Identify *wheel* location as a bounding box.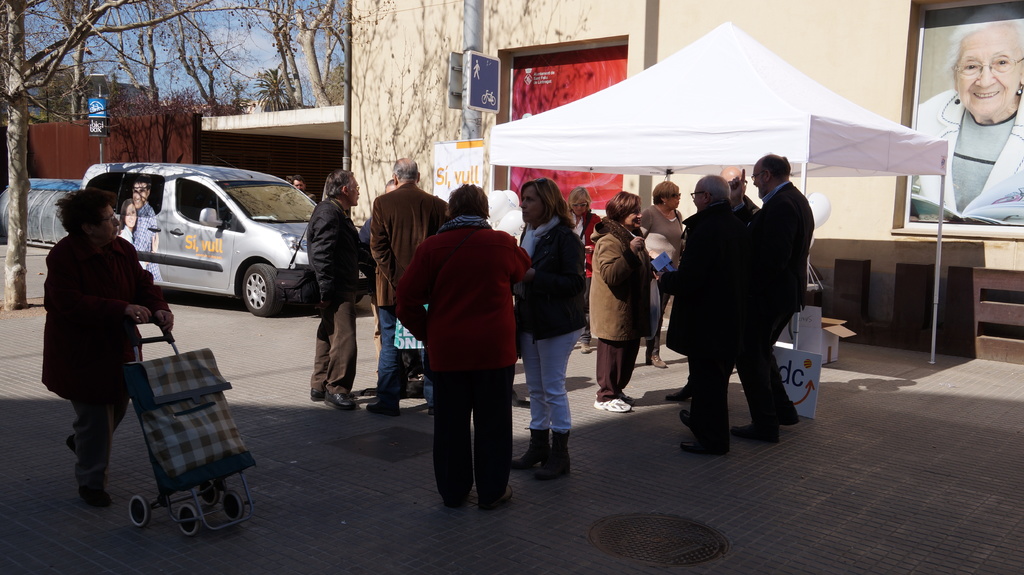
Rect(176, 501, 201, 534).
